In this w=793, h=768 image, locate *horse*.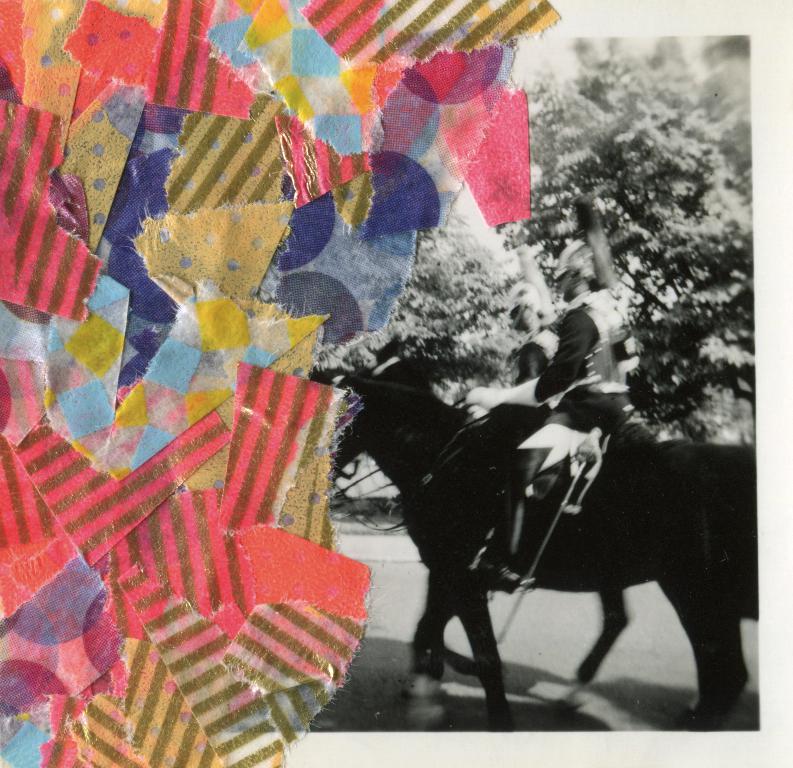
Bounding box: <bbox>310, 360, 758, 733</bbox>.
